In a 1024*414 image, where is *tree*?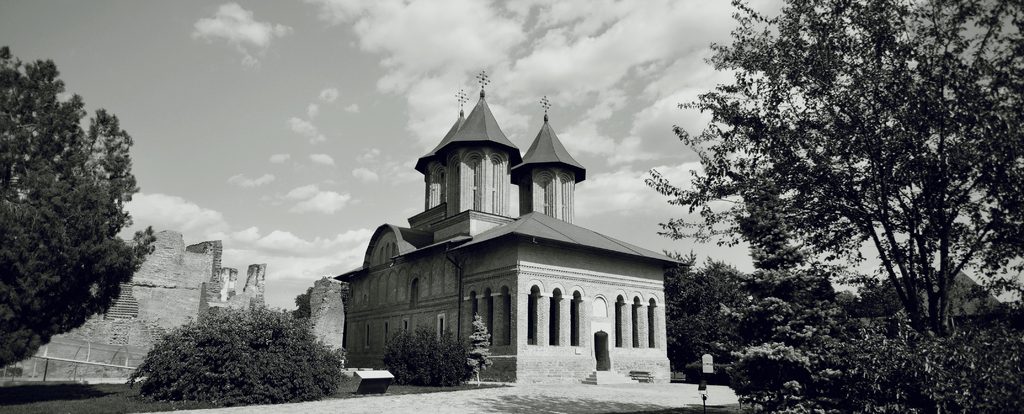
x1=467 y1=312 x2=495 y2=386.
